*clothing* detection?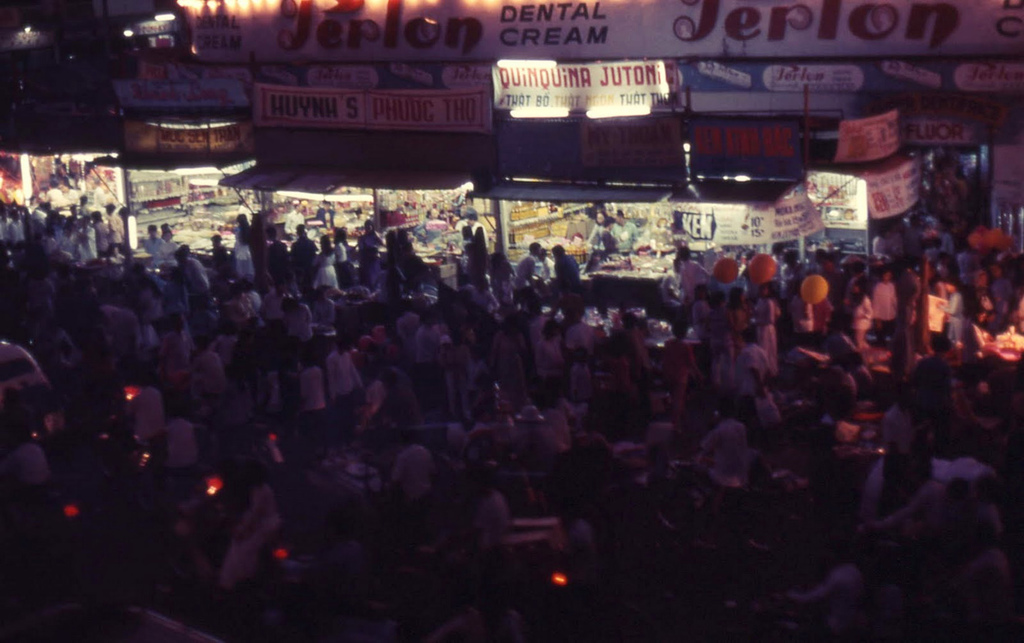
(705,420,750,490)
